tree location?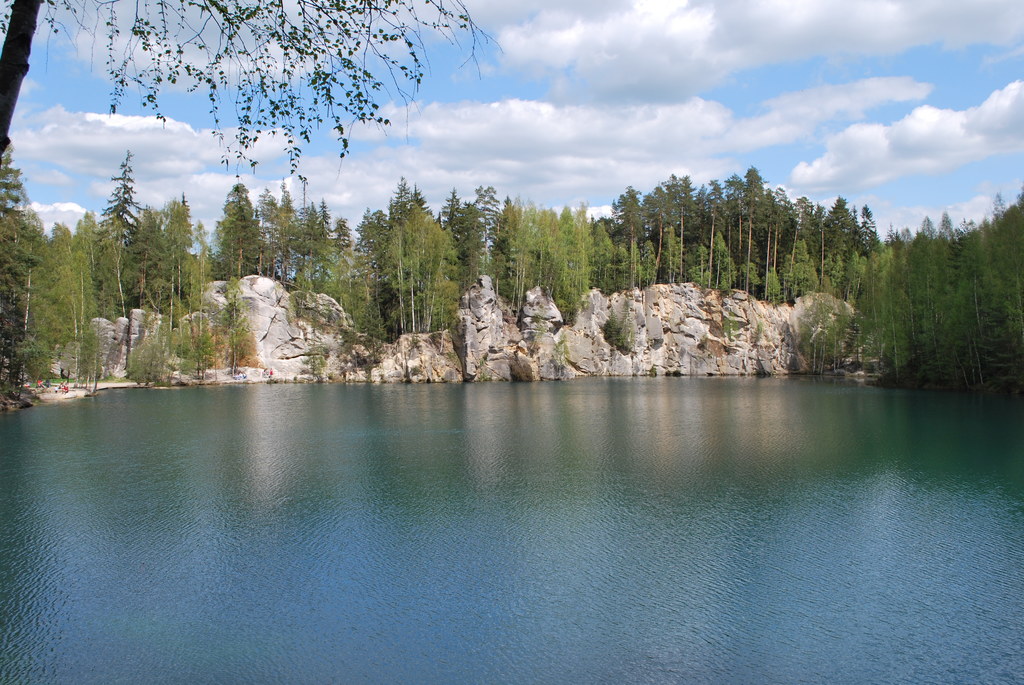
box(0, 136, 60, 407)
